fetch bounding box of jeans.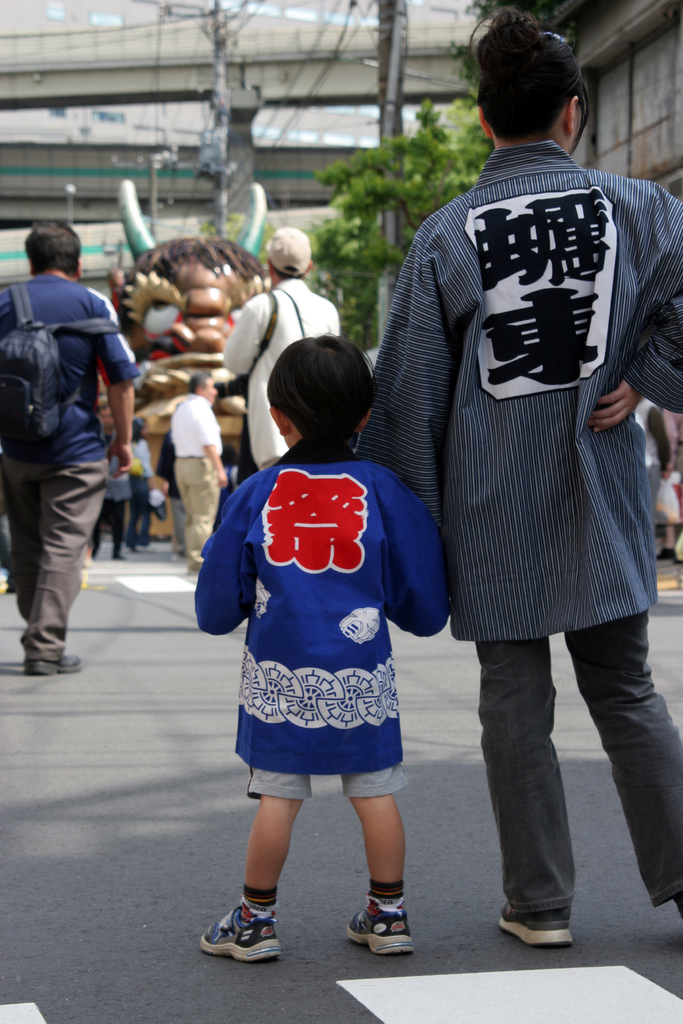
Bbox: pyautogui.locateOnScreen(477, 613, 682, 912).
